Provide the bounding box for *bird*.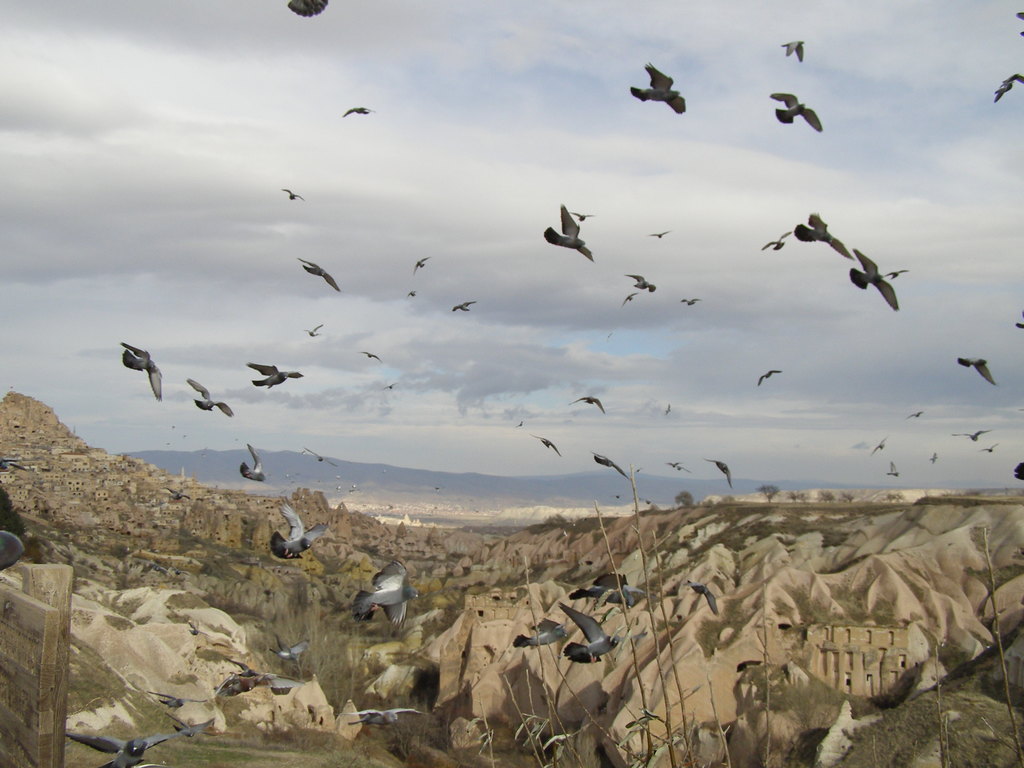
x1=243, y1=361, x2=307, y2=390.
